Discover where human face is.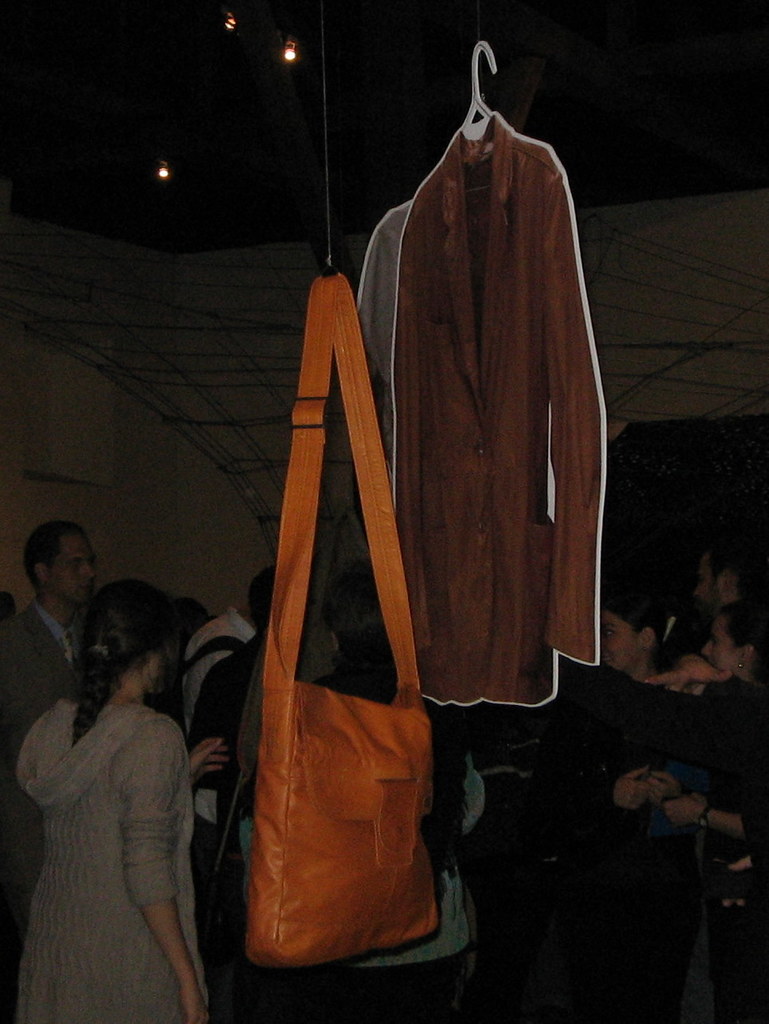
Discovered at 148 637 166 688.
